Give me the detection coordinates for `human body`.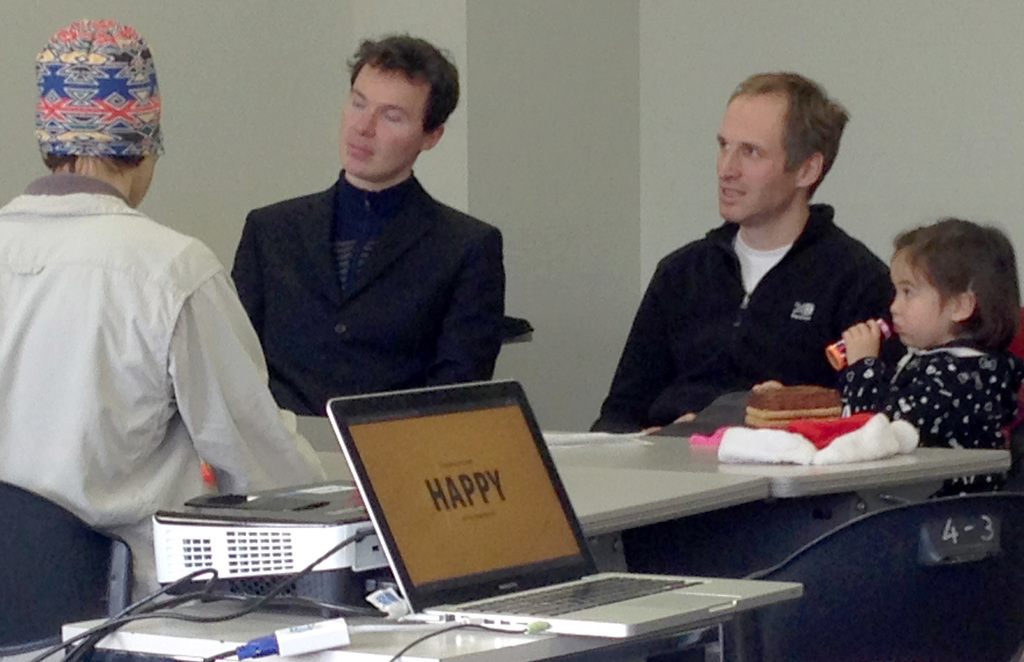
228 29 525 442.
